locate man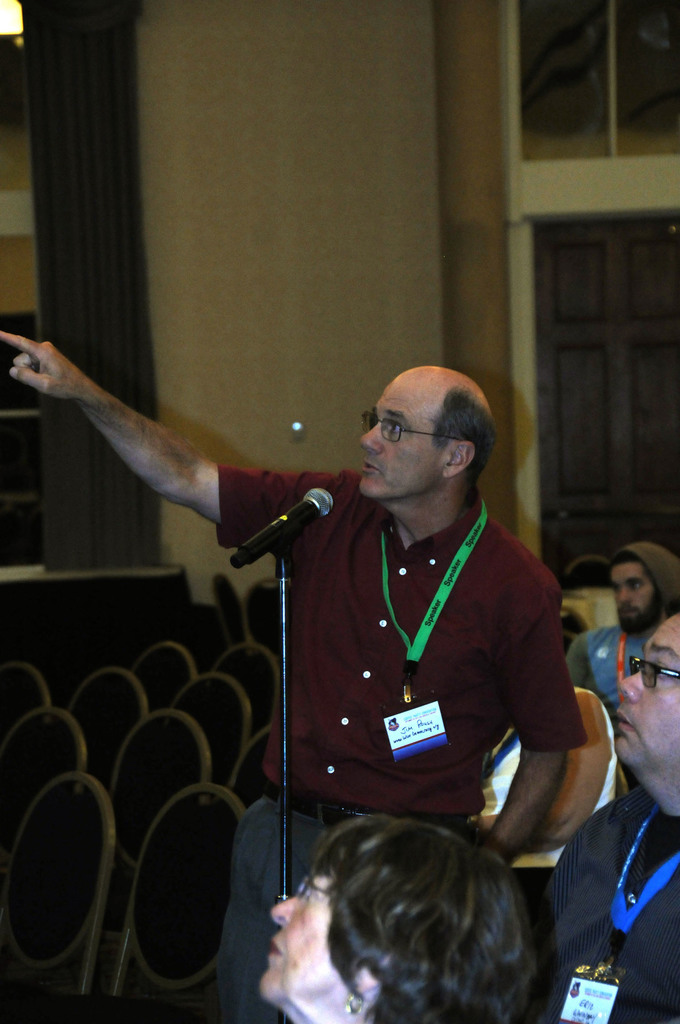
(left=566, top=540, right=679, bottom=714)
